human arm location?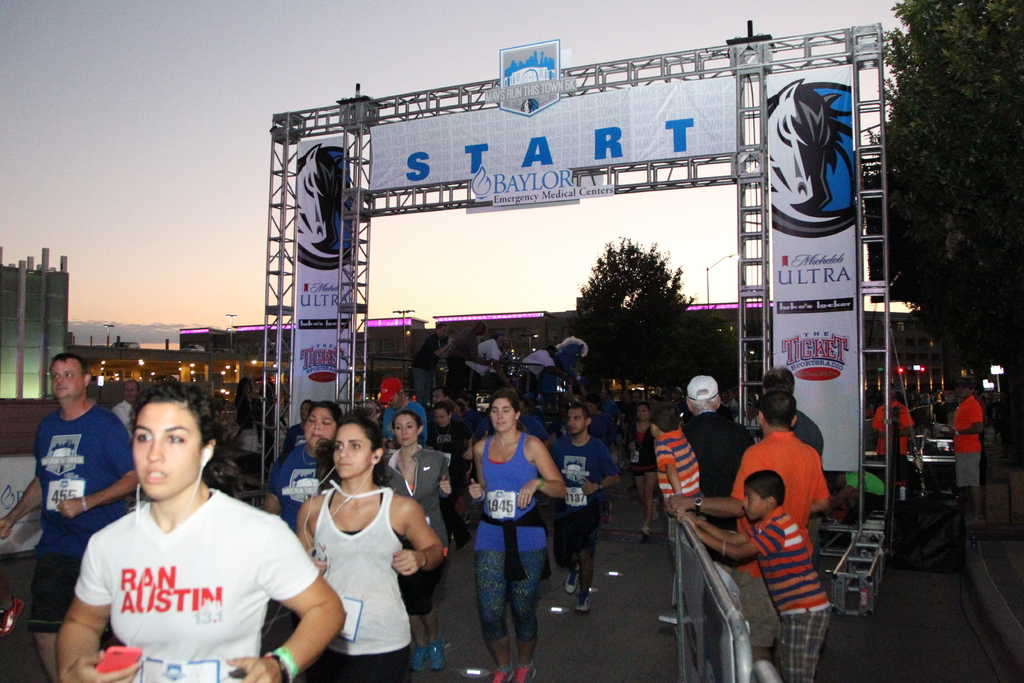
pyautogui.locateOnScreen(873, 410, 883, 441)
